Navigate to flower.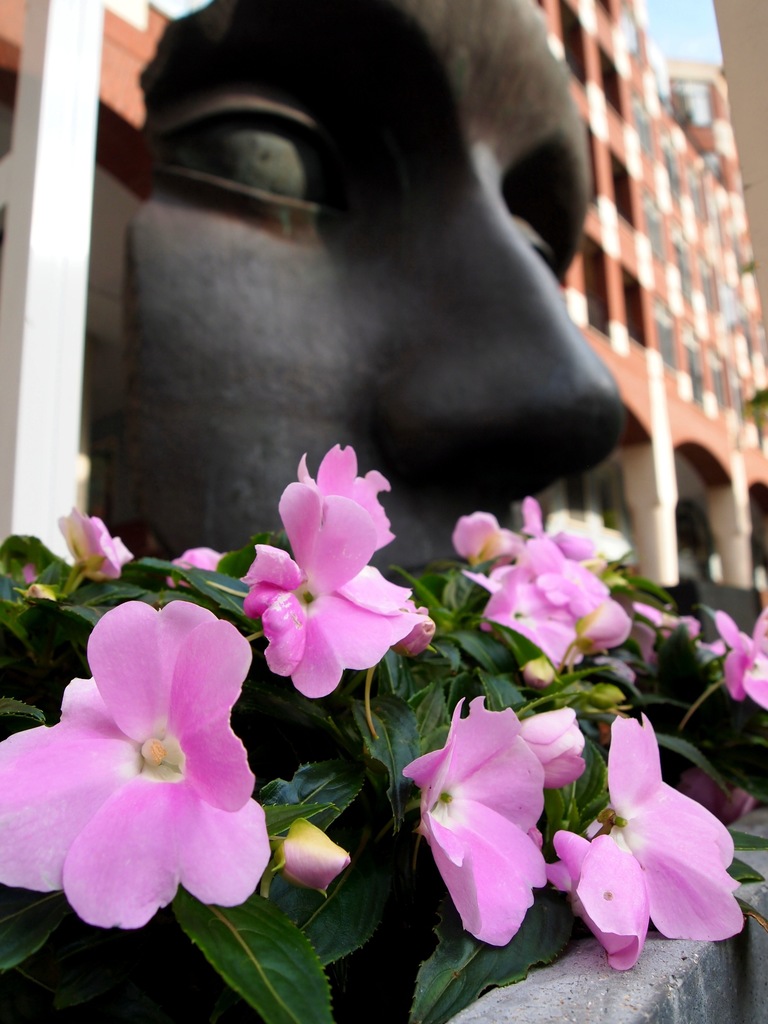
Navigation target: 0/597/271/952.
